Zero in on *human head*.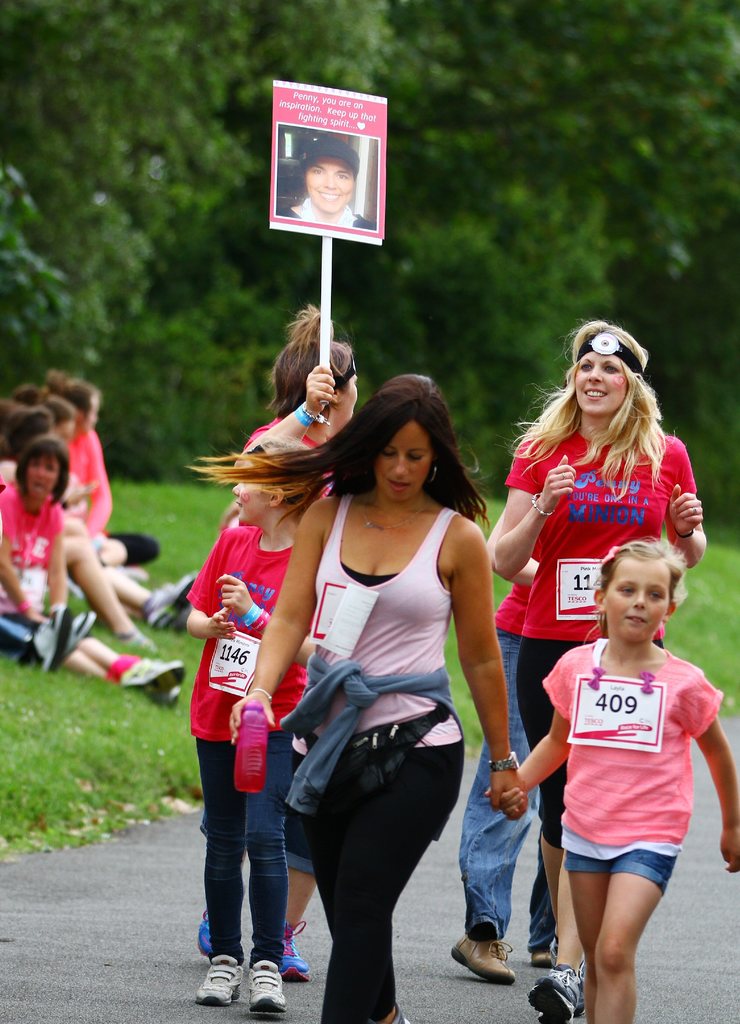
Zeroed in: {"x1": 24, "y1": 390, "x2": 72, "y2": 438}.
